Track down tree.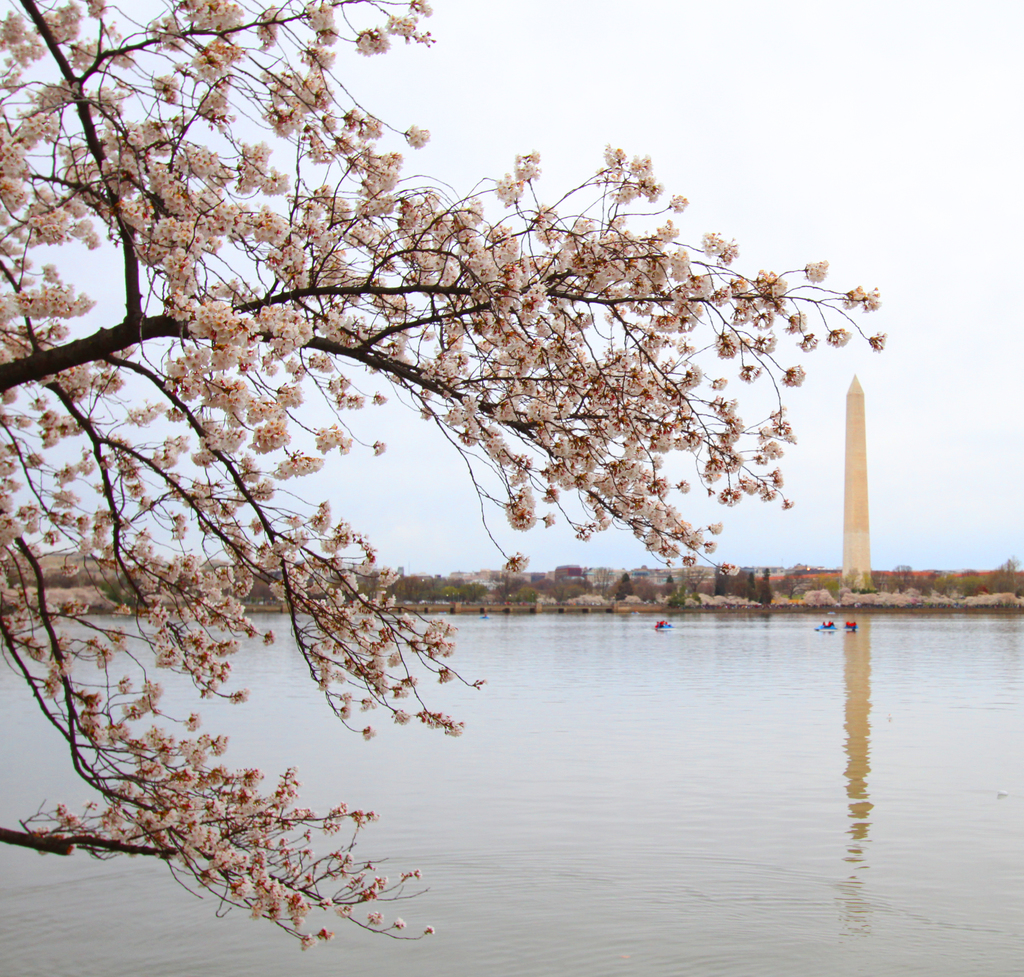
Tracked to [31, 46, 918, 839].
